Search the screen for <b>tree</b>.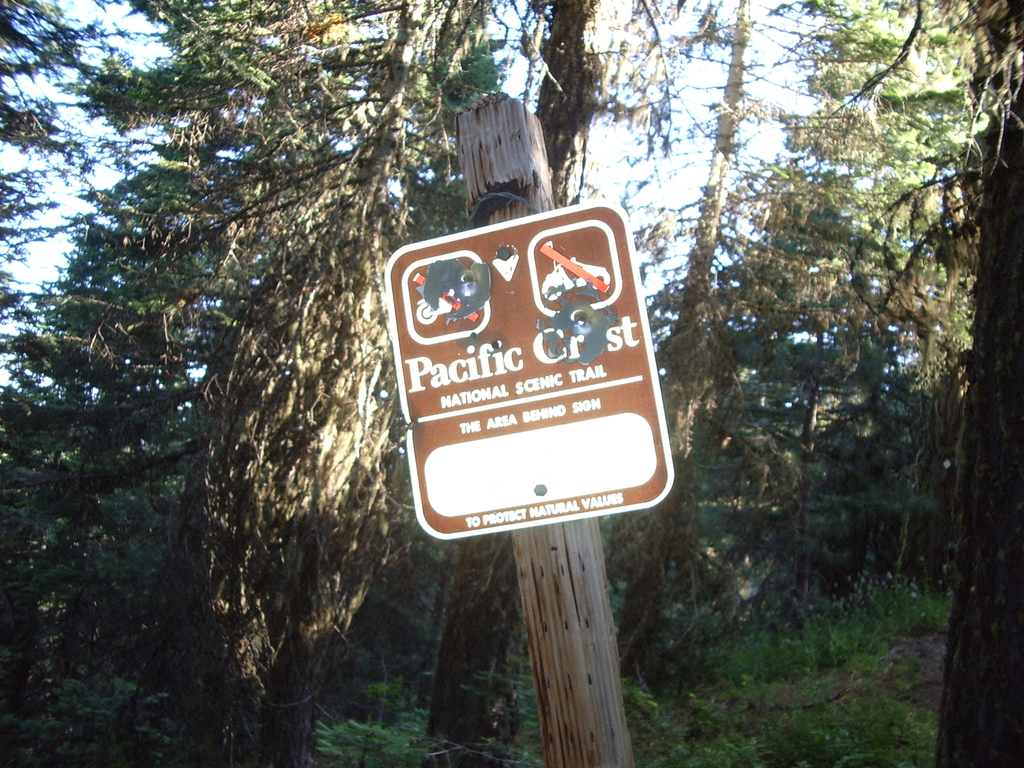
Found at <box>0,0,1021,766</box>.
